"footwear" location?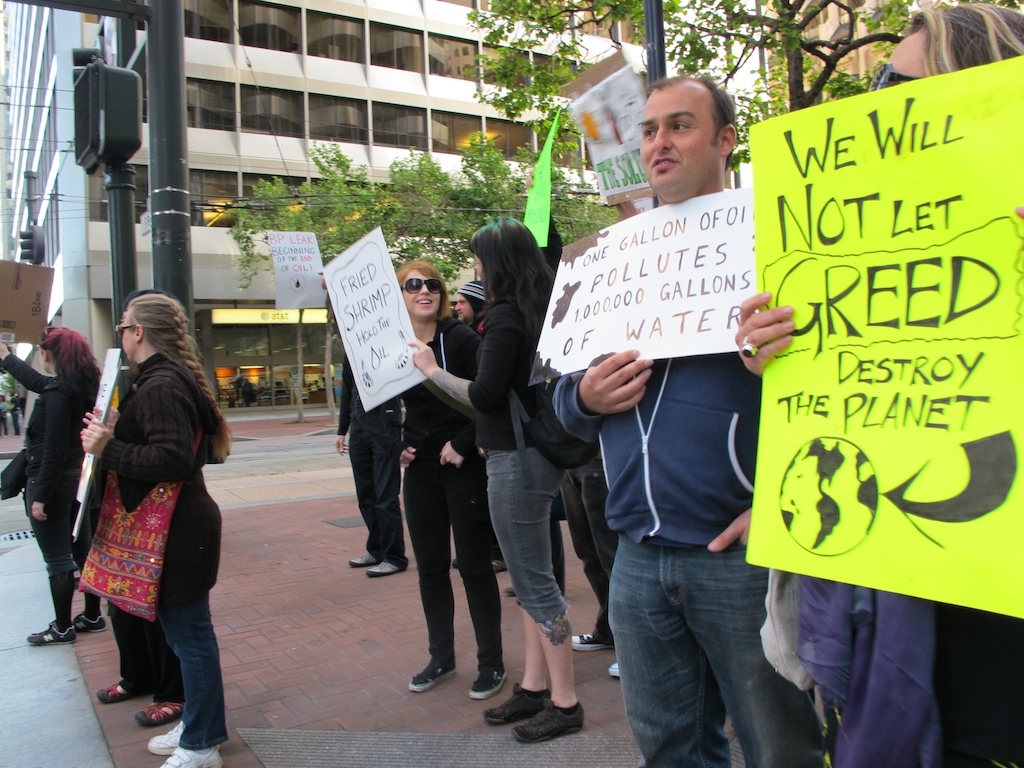
bbox(493, 558, 503, 575)
